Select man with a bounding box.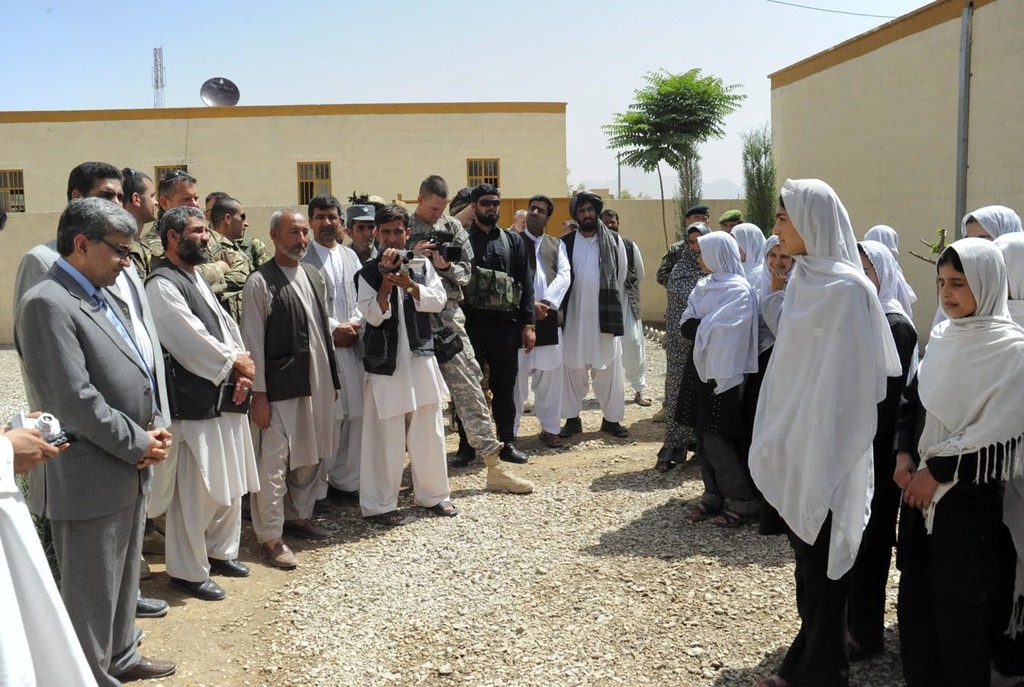
<bbox>205, 190, 272, 265</bbox>.
